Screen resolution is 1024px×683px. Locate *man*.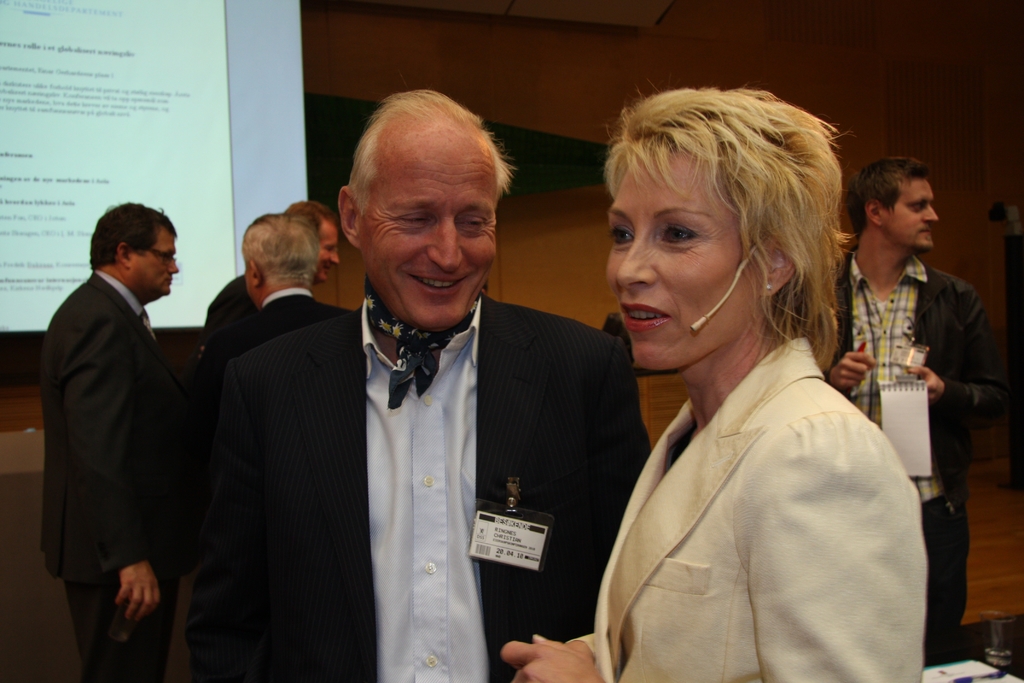
l=211, t=89, r=654, b=682.
